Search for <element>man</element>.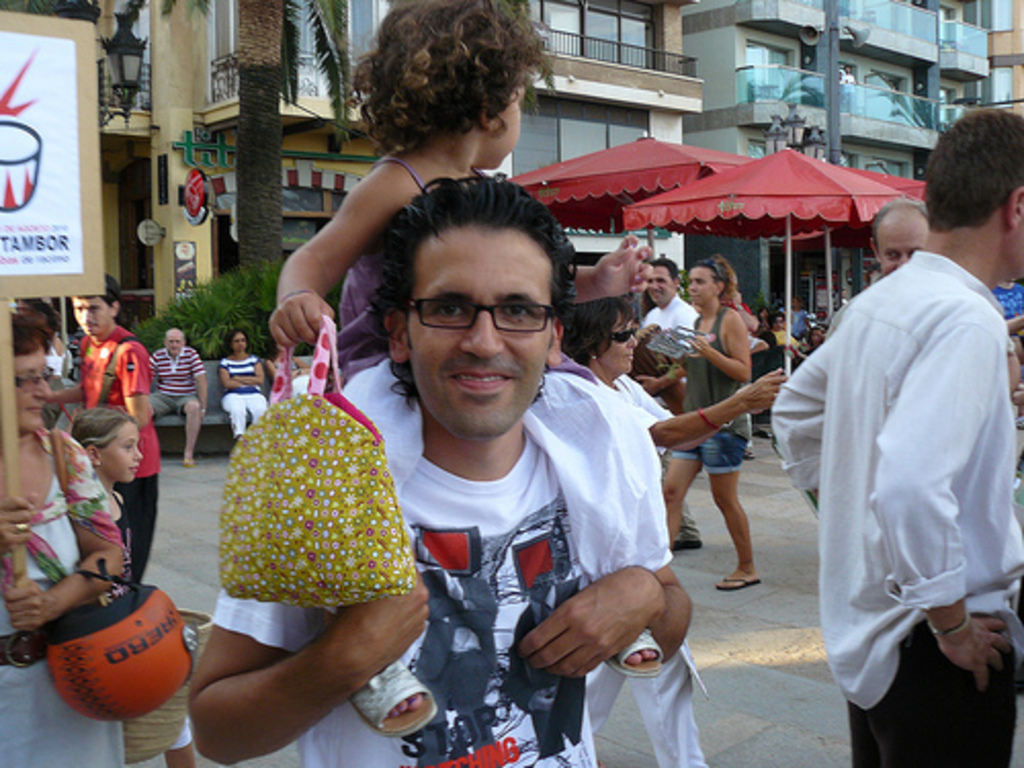
Found at bbox=[193, 168, 692, 764].
